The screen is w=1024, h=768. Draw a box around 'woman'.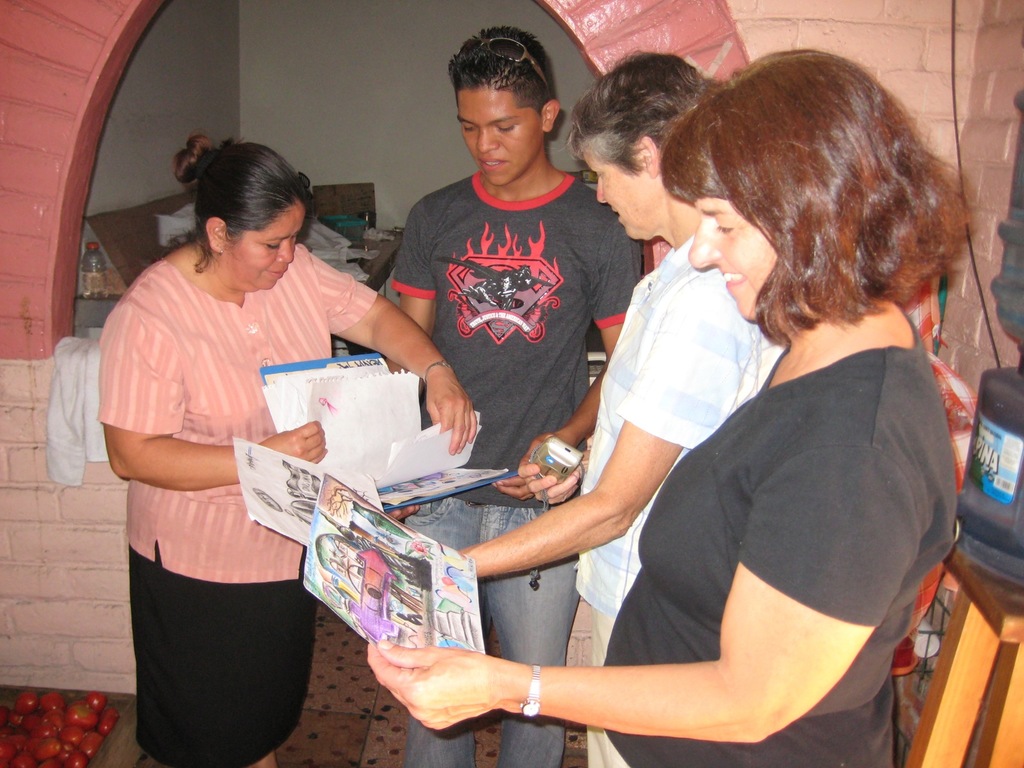
bbox=(451, 52, 782, 767).
